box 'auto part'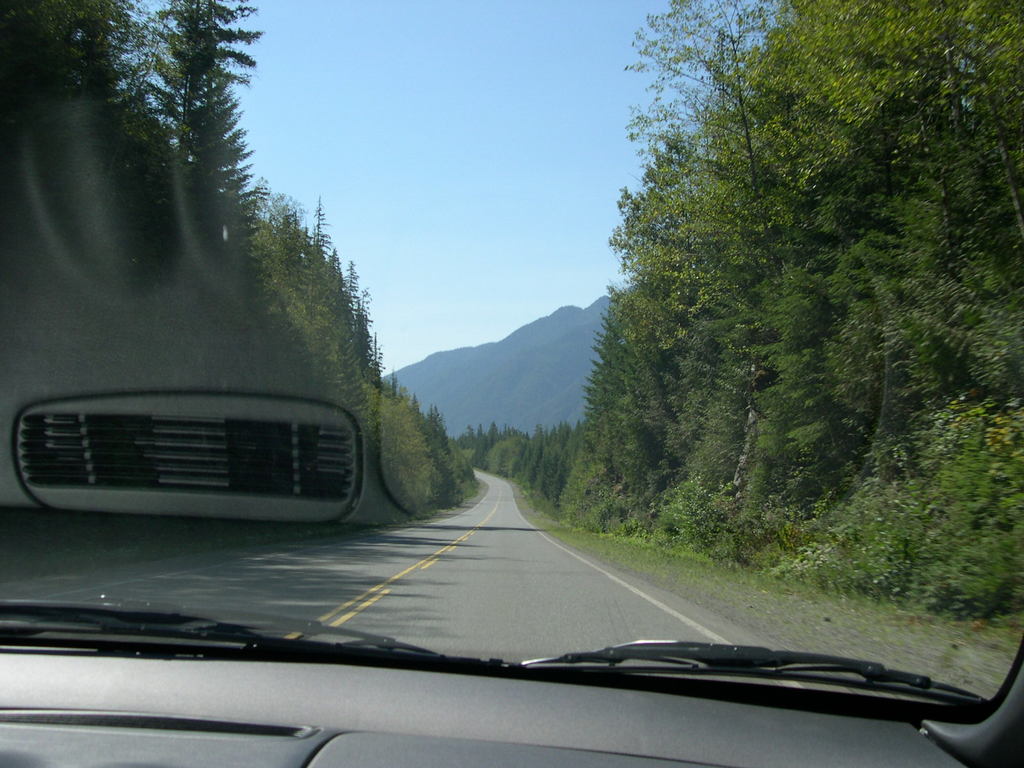
(22,384,382,524)
